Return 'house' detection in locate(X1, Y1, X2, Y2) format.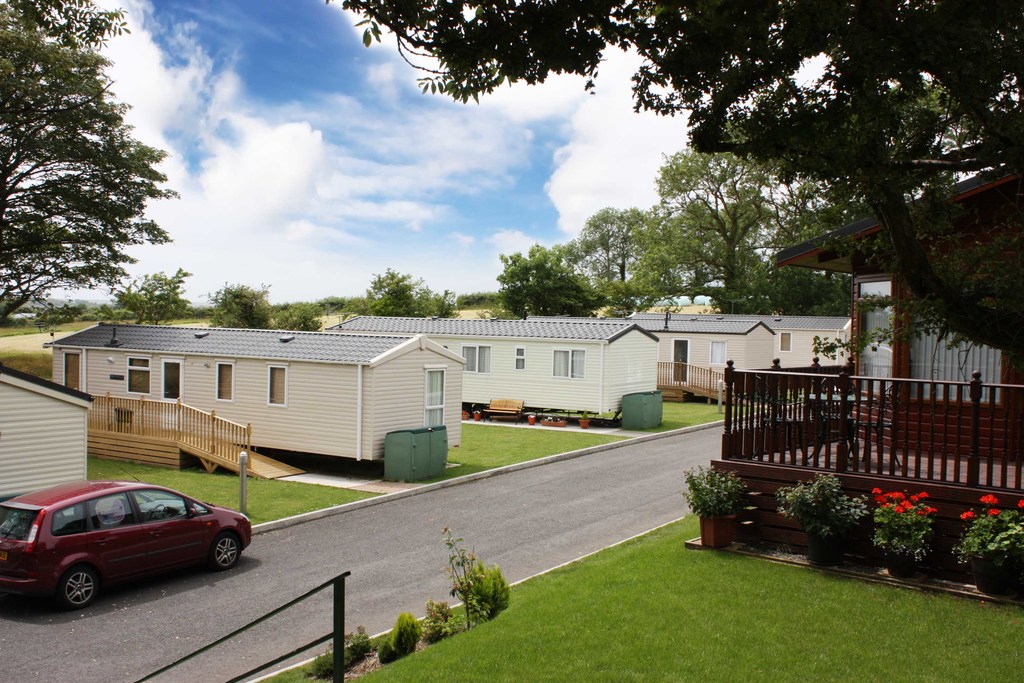
locate(699, 149, 1023, 553).
